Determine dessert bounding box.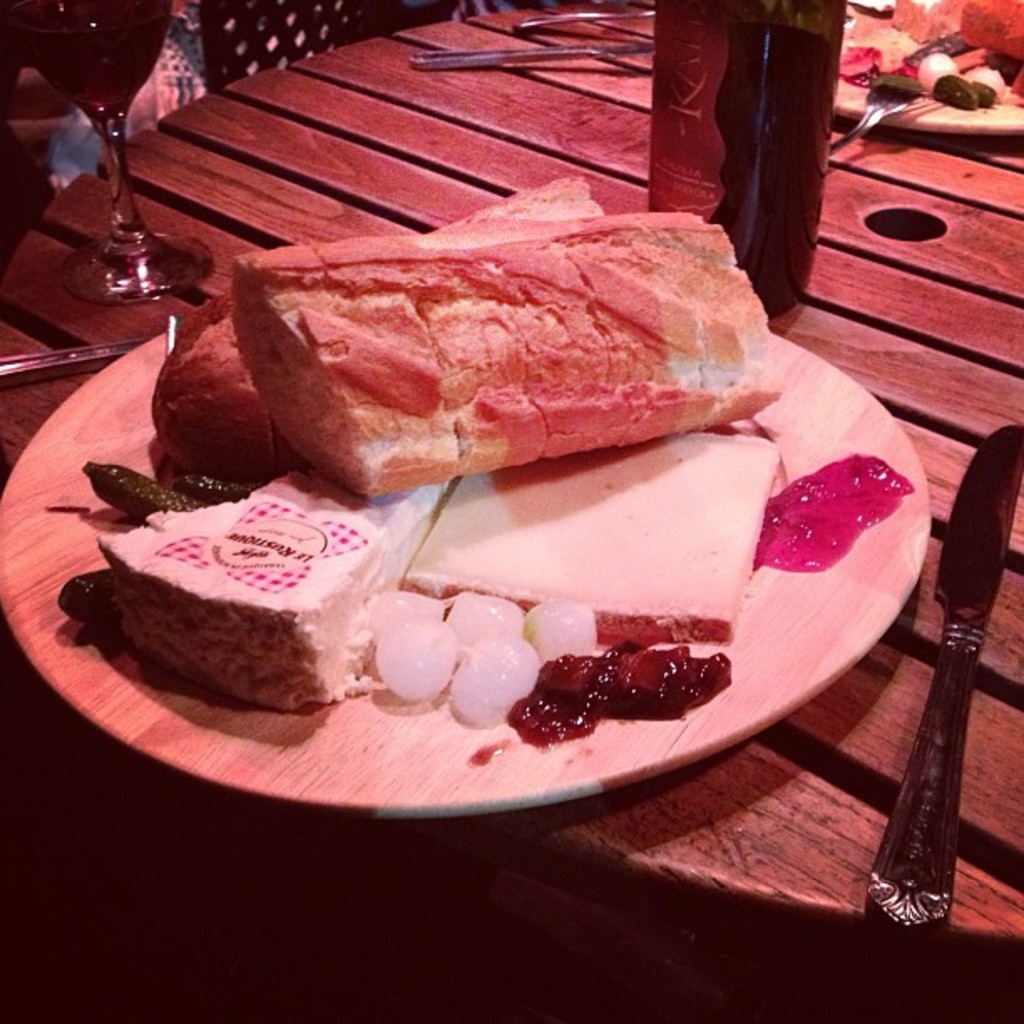
Determined: pyautogui.locateOnScreen(437, 592, 530, 634).
